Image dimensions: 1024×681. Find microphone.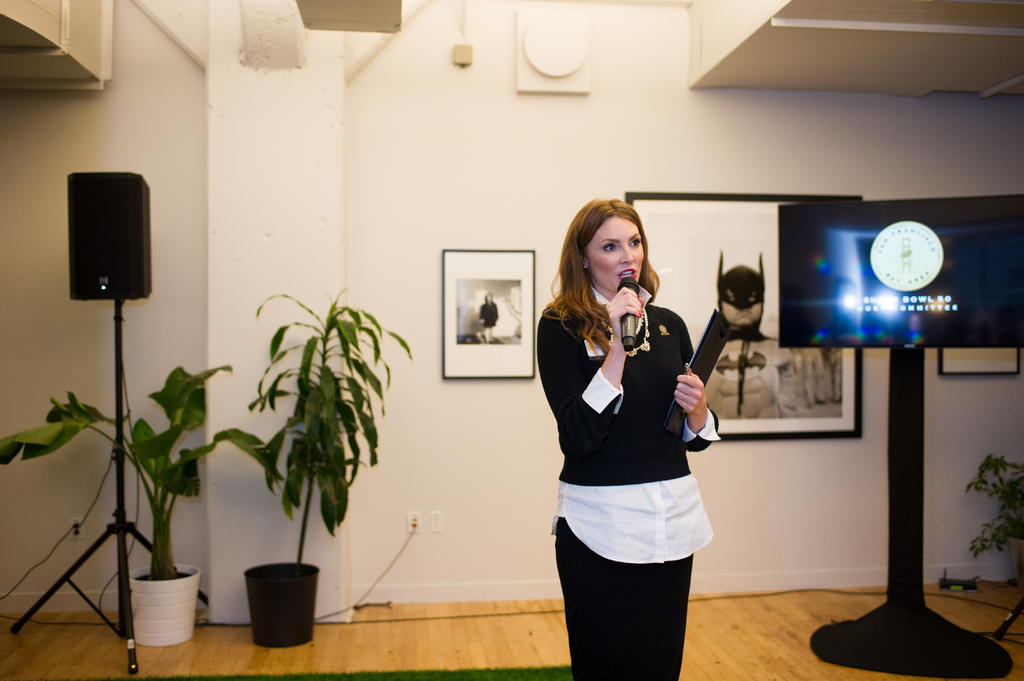
[615, 272, 640, 356].
